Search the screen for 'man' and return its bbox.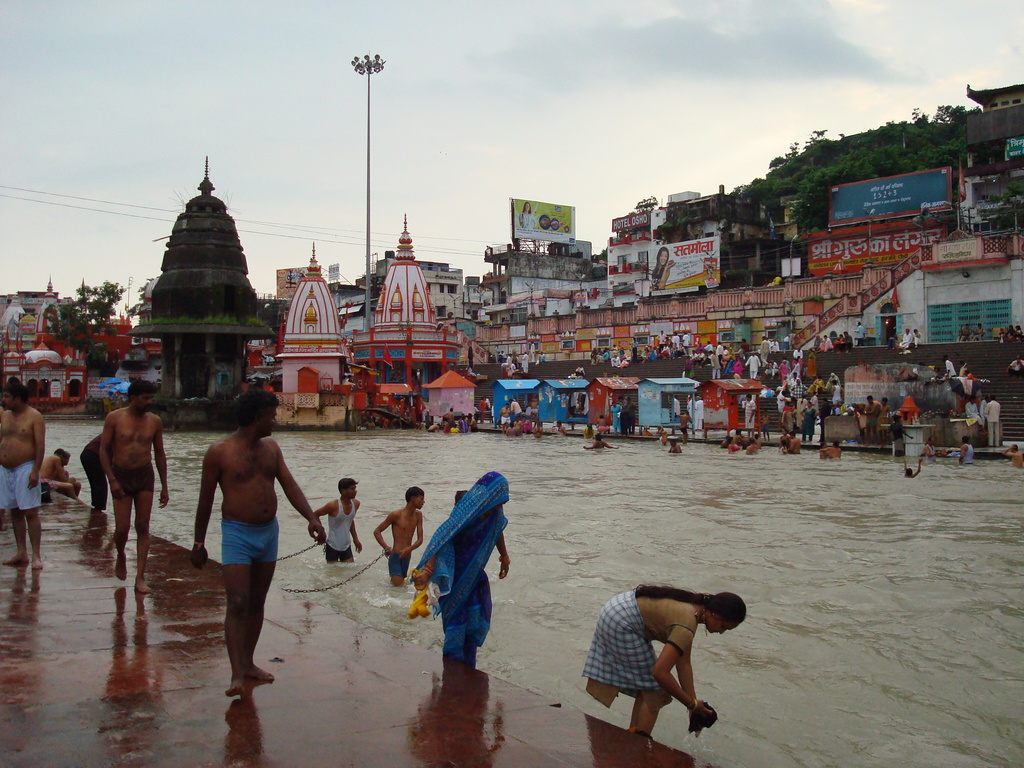
Found: rect(844, 331, 848, 351).
